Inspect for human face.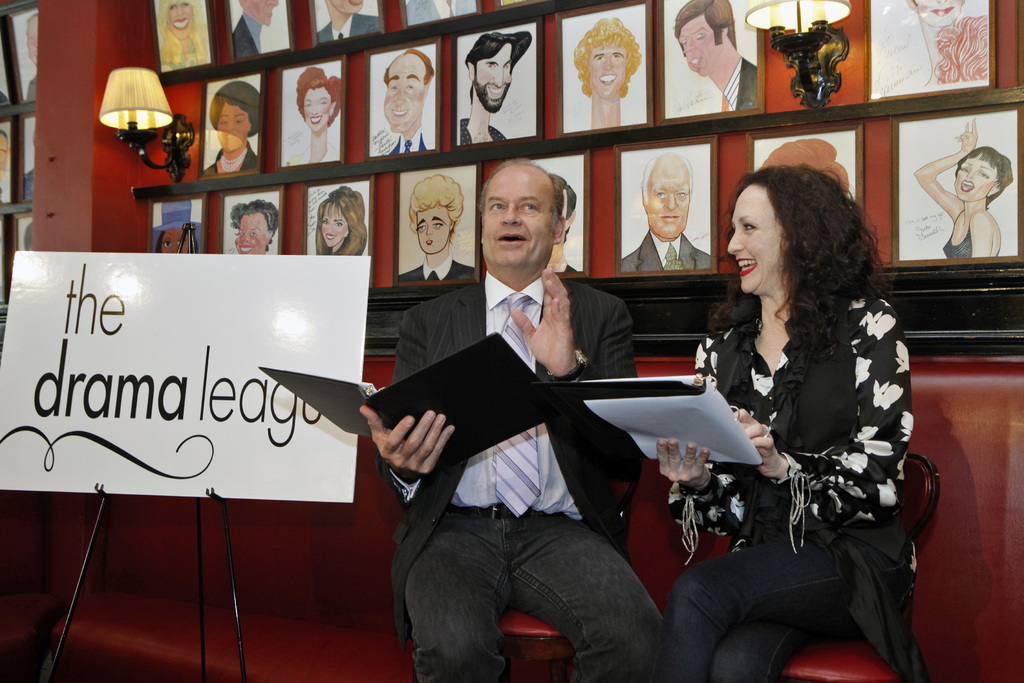
Inspection: bbox=(726, 184, 781, 297).
